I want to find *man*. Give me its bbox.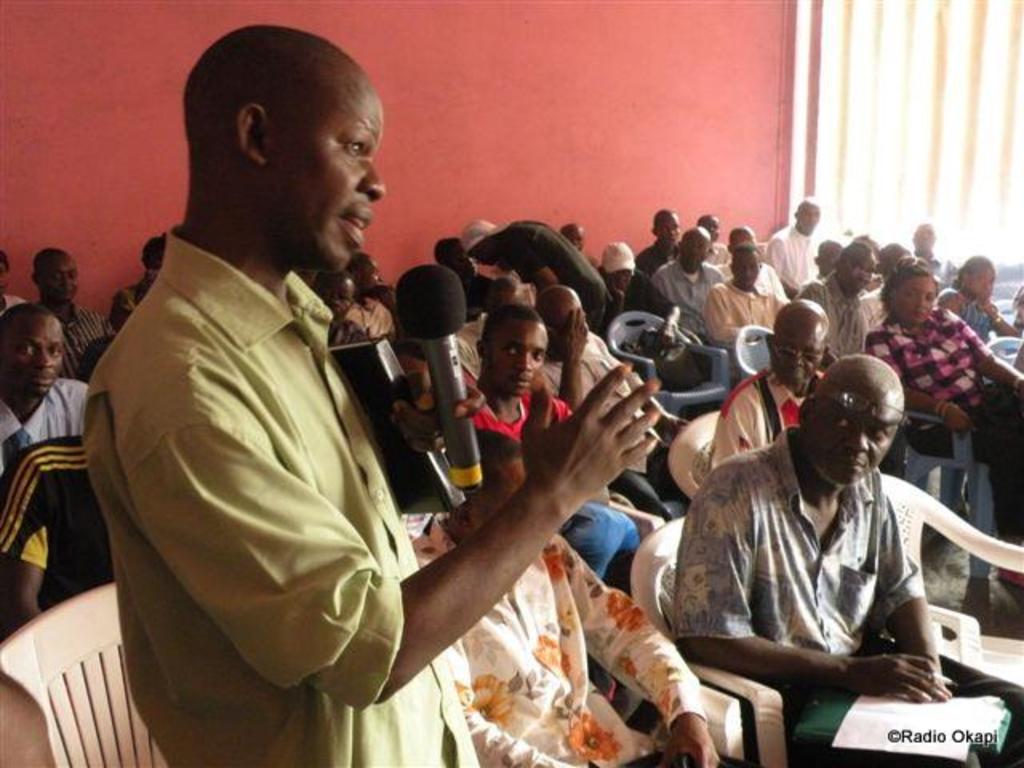
29, 250, 114, 386.
